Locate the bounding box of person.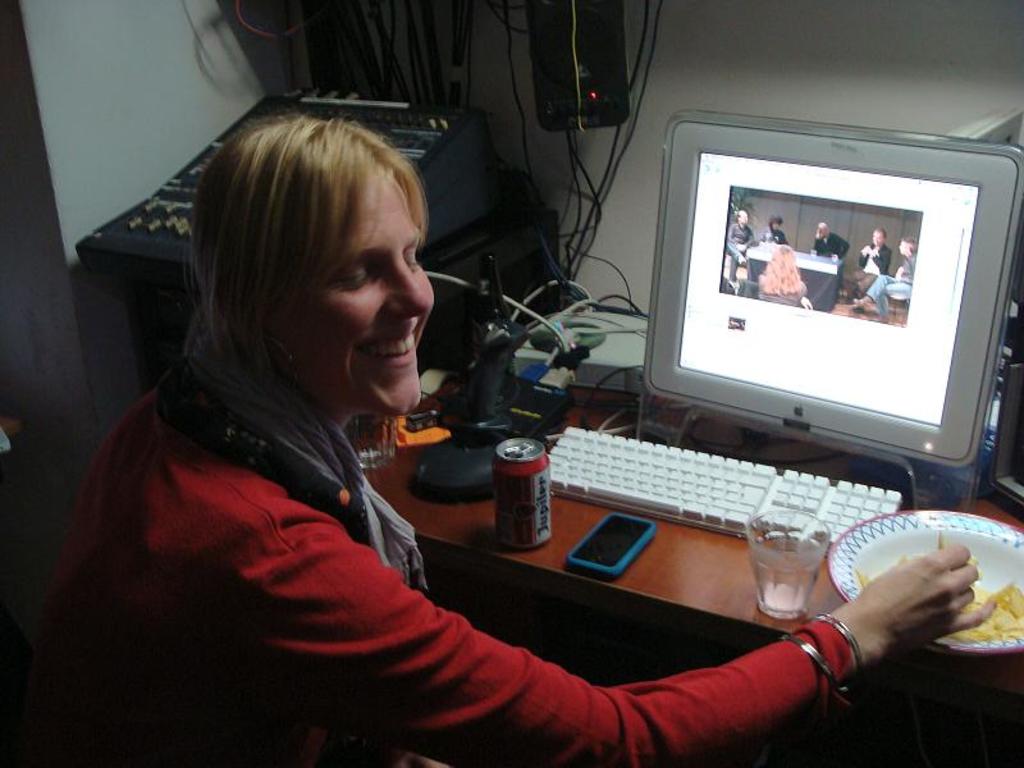
Bounding box: detection(854, 228, 895, 300).
